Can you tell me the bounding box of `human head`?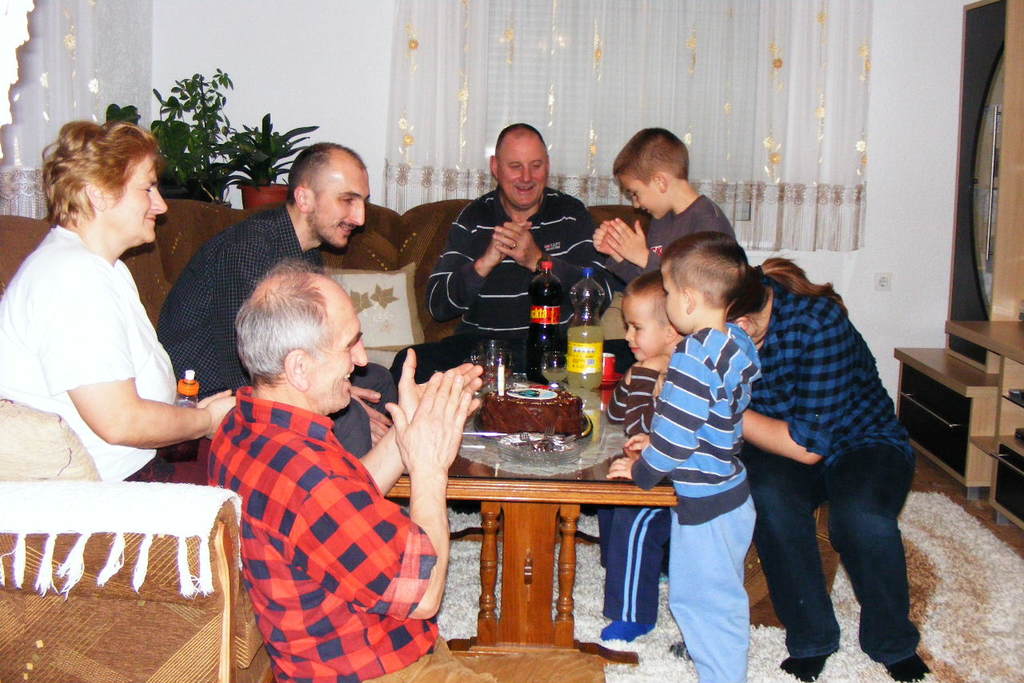
box=[39, 118, 170, 246].
